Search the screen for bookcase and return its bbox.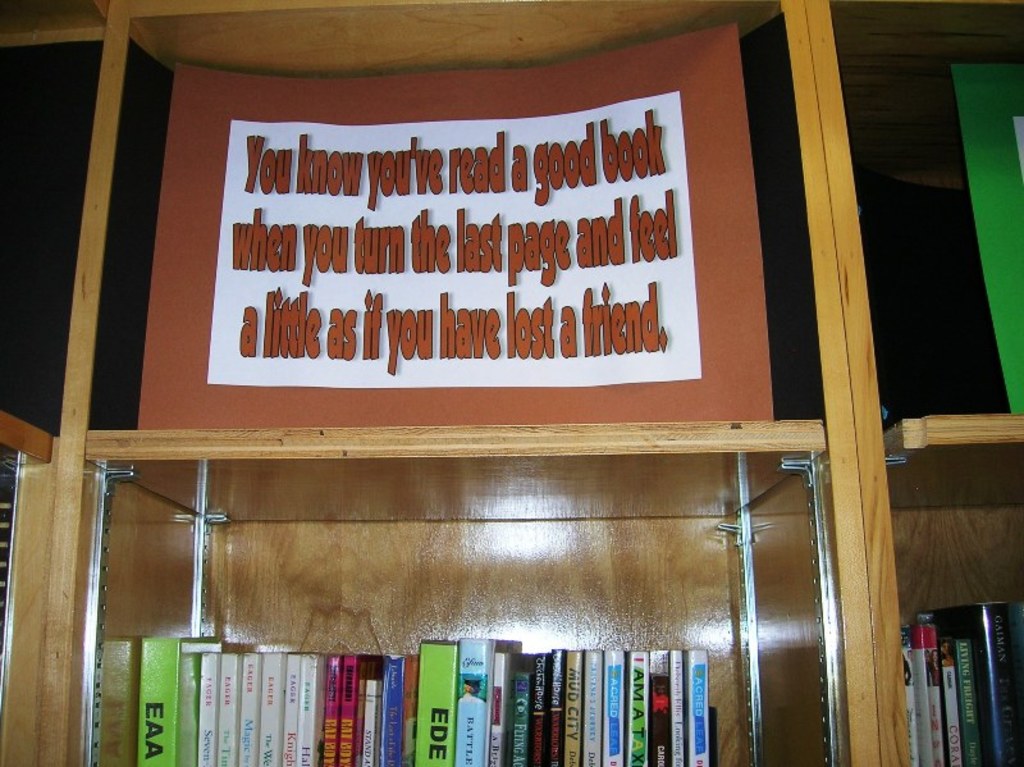
Found: (41, 407, 914, 755).
